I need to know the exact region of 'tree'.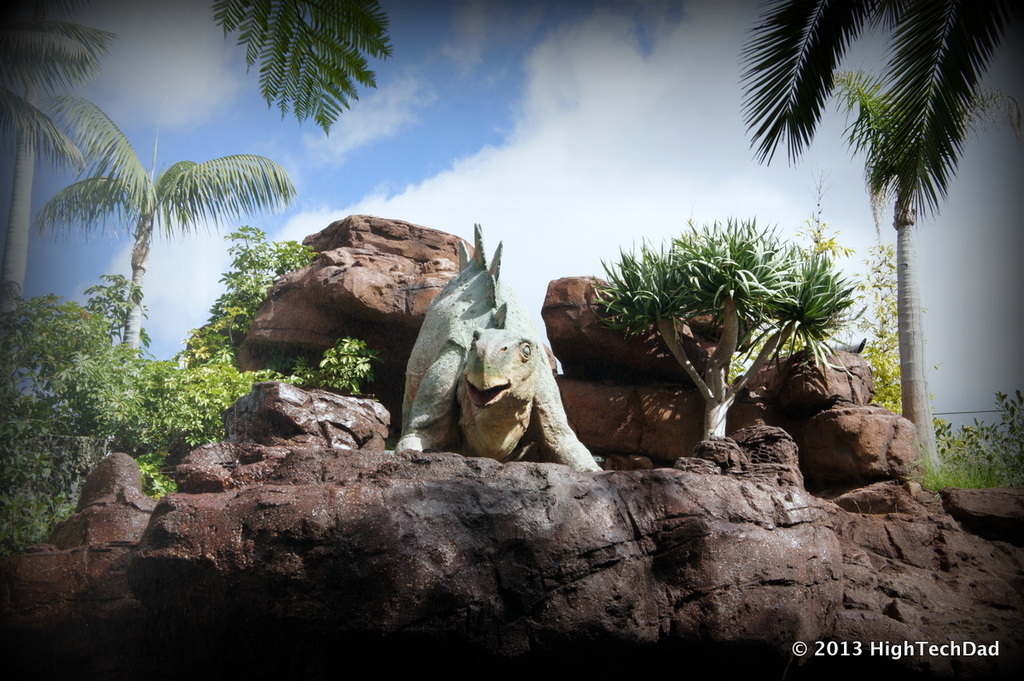
Region: [x1=0, y1=0, x2=122, y2=184].
